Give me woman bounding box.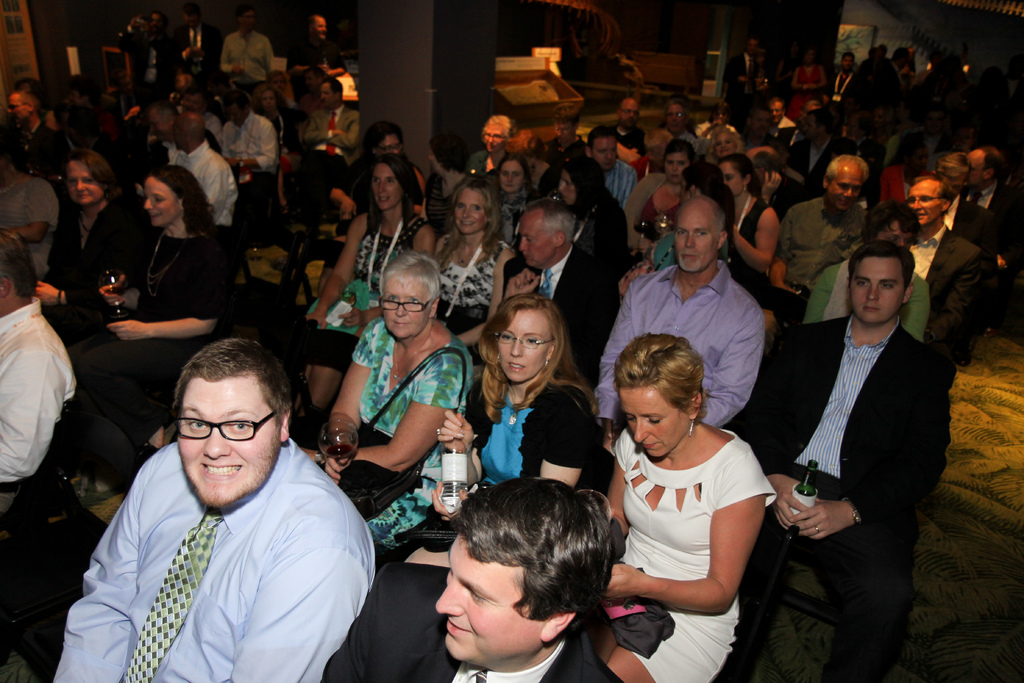
x1=715 y1=152 x2=790 y2=312.
